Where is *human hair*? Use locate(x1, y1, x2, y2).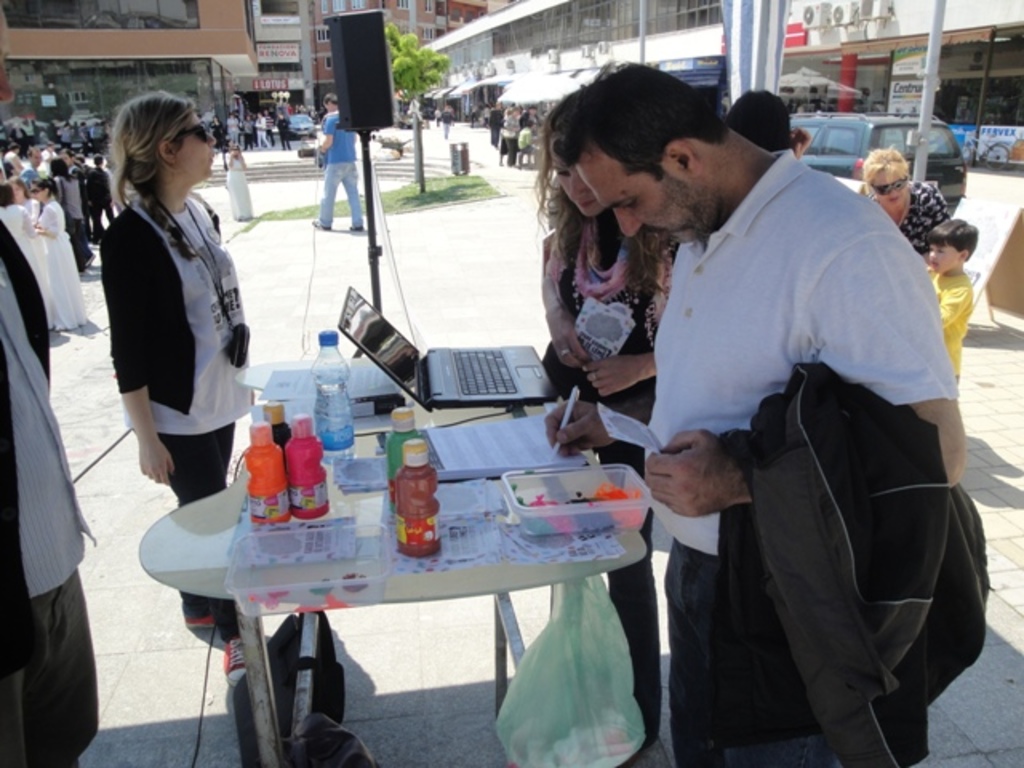
locate(861, 142, 909, 200).
